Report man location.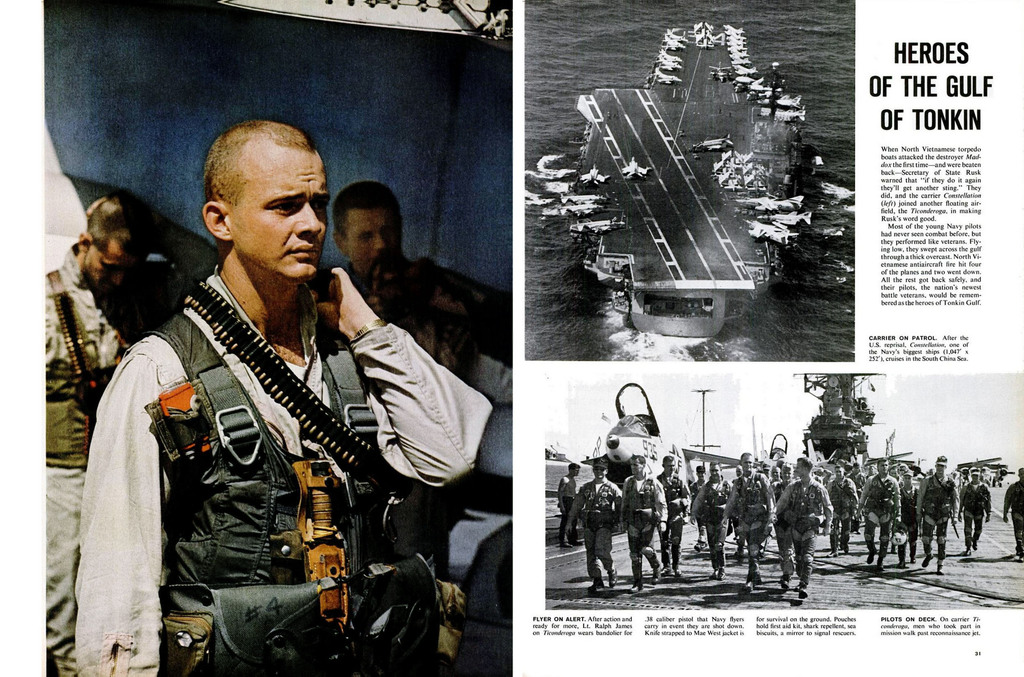
Report: {"x1": 93, "y1": 106, "x2": 468, "y2": 656}.
